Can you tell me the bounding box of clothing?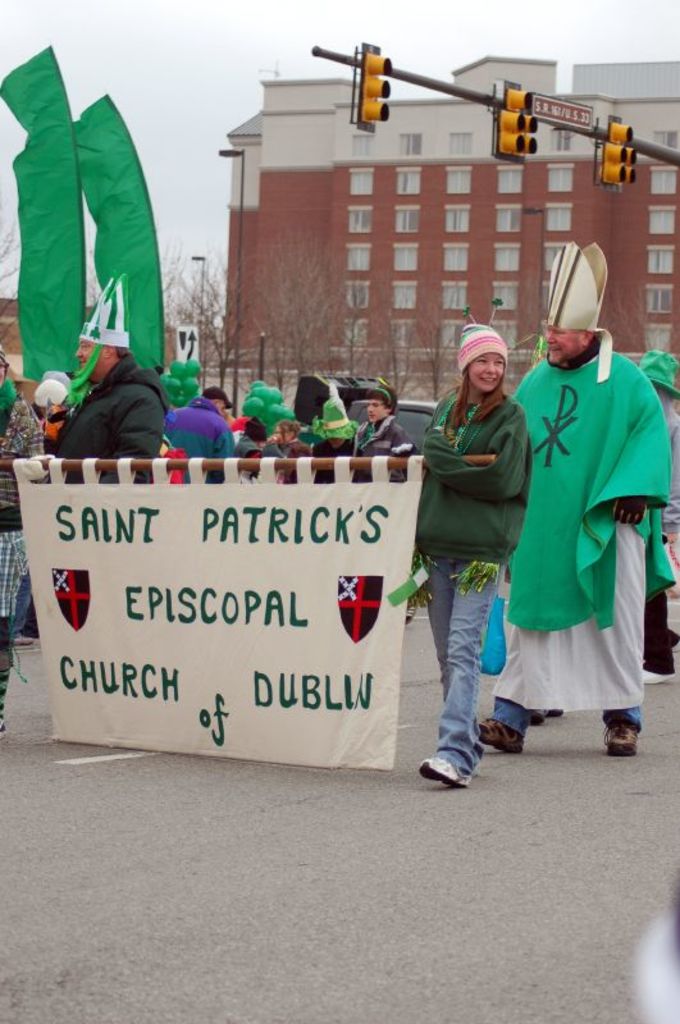
pyautogui.locateOnScreen(356, 422, 419, 468).
